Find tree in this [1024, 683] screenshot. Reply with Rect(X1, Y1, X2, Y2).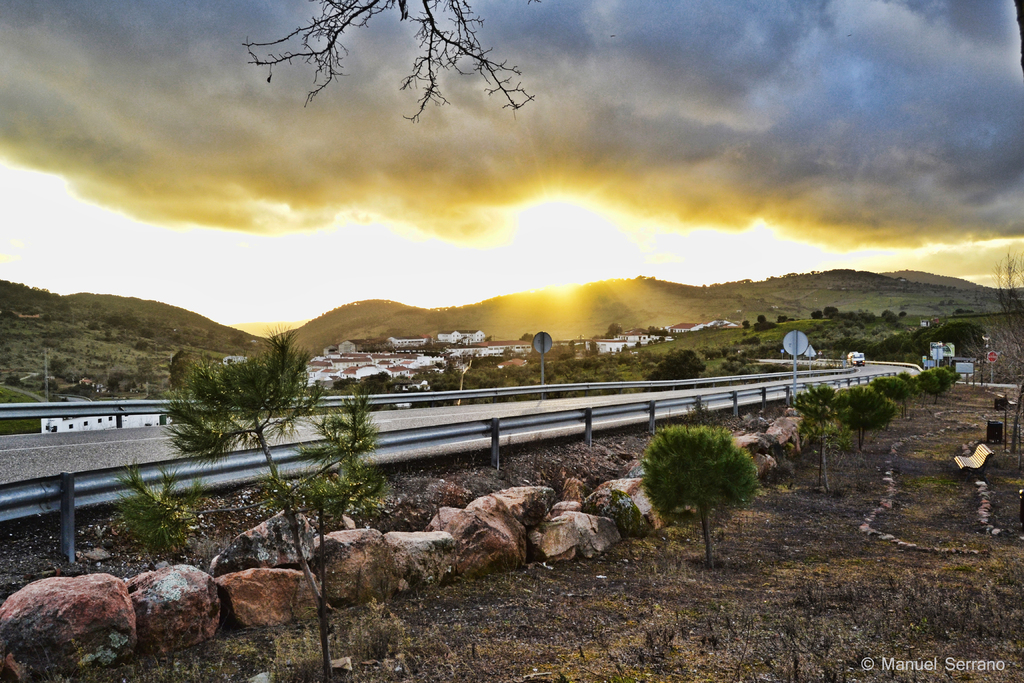
Rect(866, 377, 915, 412).
